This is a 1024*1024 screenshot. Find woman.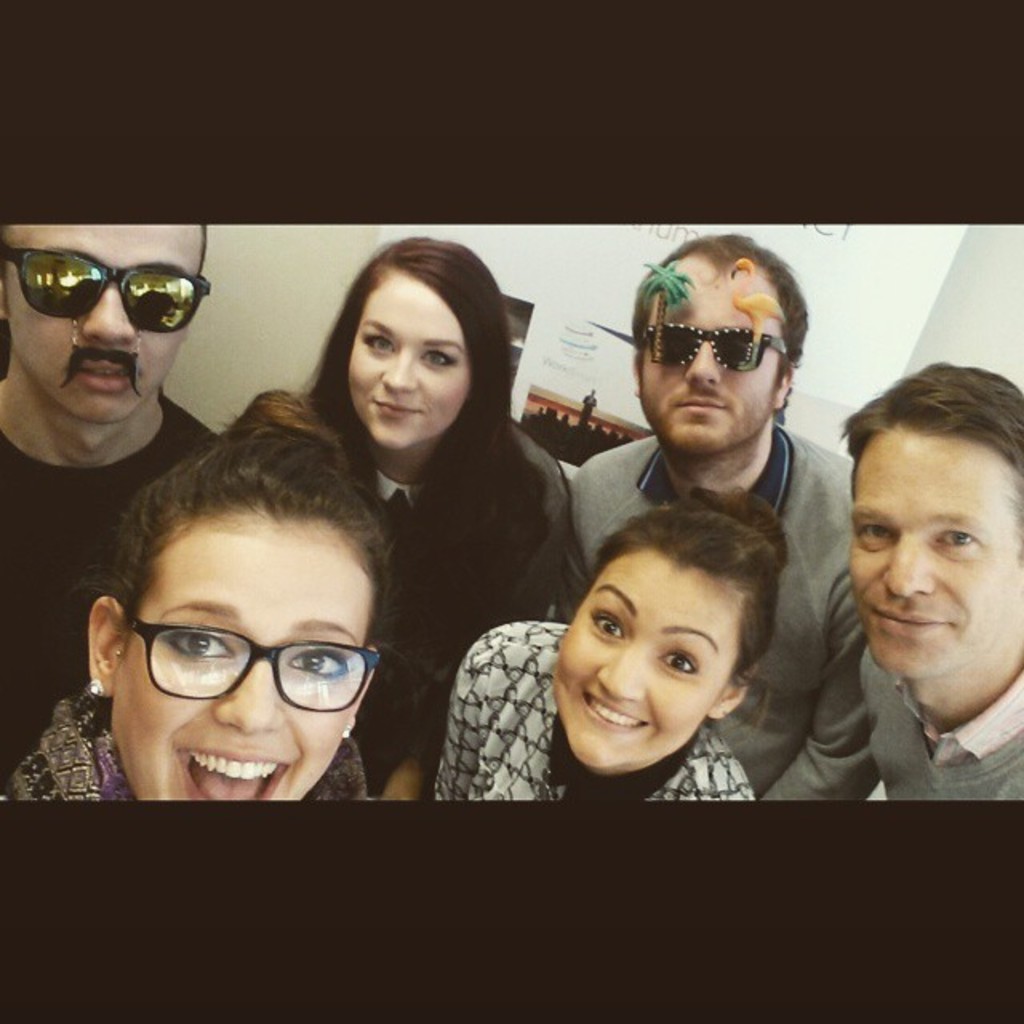
Bounding box: (294,230,589,802).
